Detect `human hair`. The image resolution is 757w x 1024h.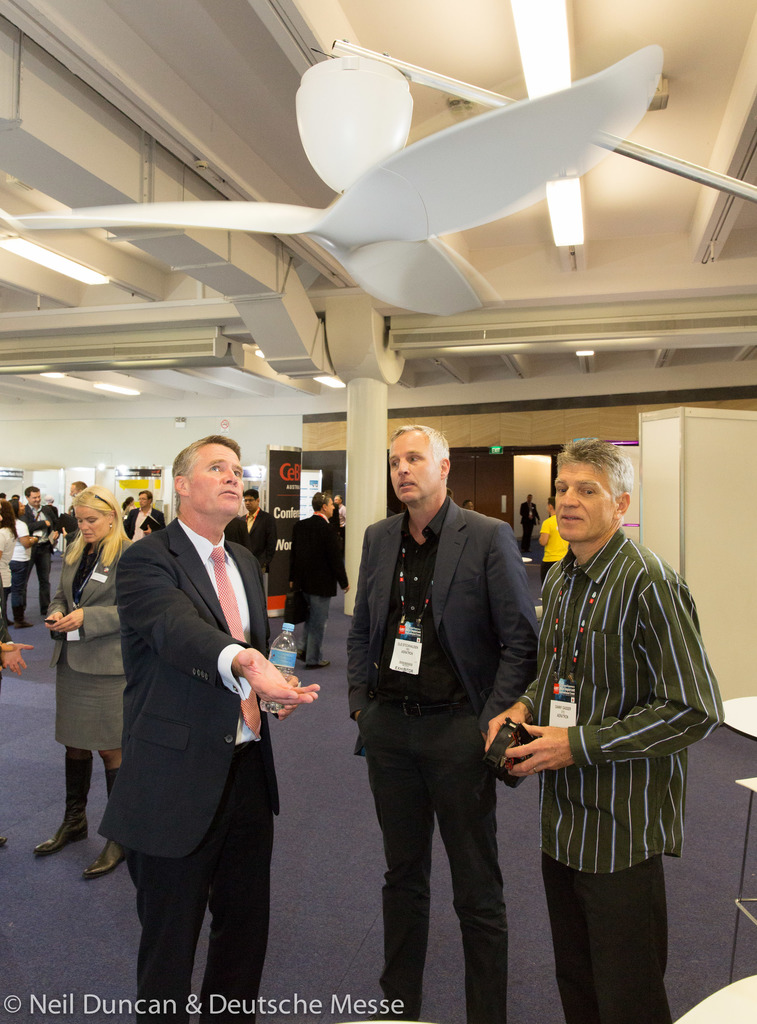
Rect(555, 438, 634, 519).
